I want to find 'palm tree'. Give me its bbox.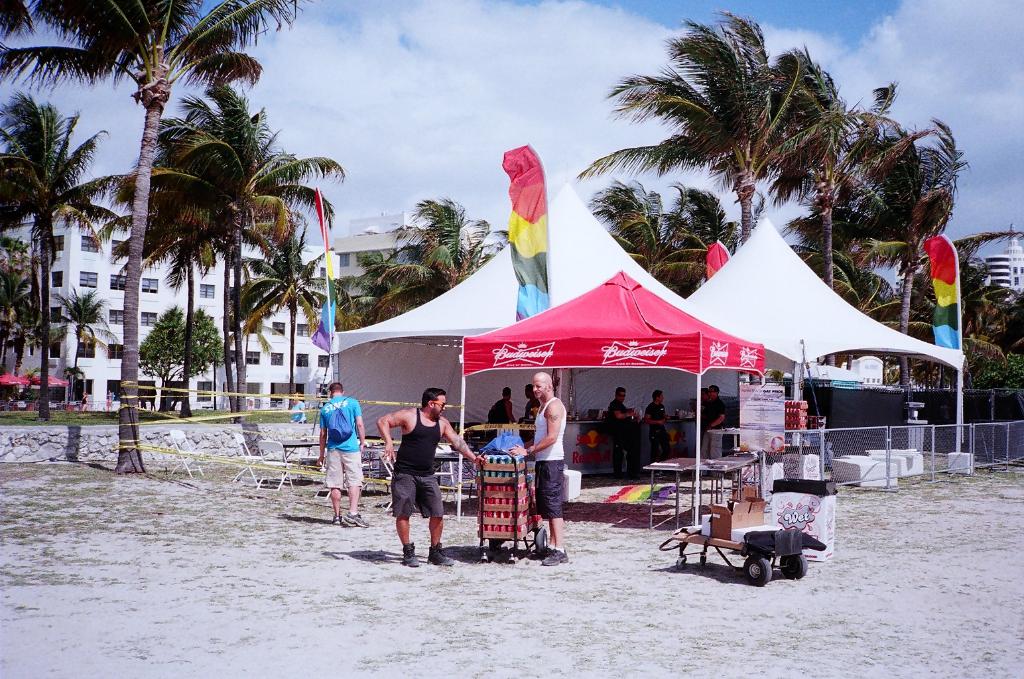
BBox(623, 5, 831, 249).
